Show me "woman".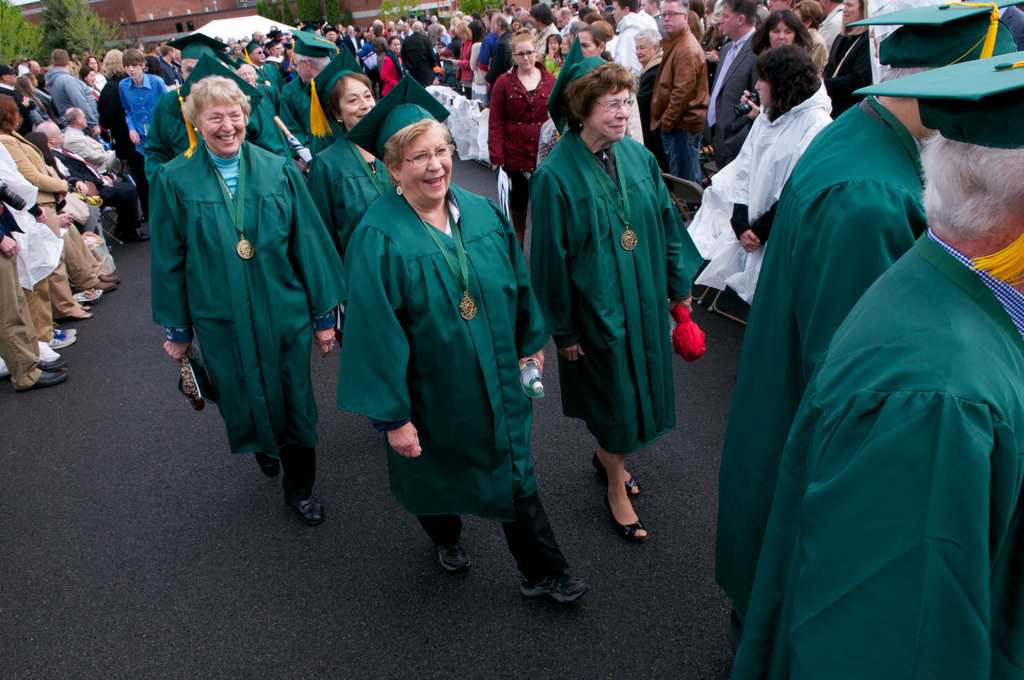
"woman" is here: 557/32/573/57.
